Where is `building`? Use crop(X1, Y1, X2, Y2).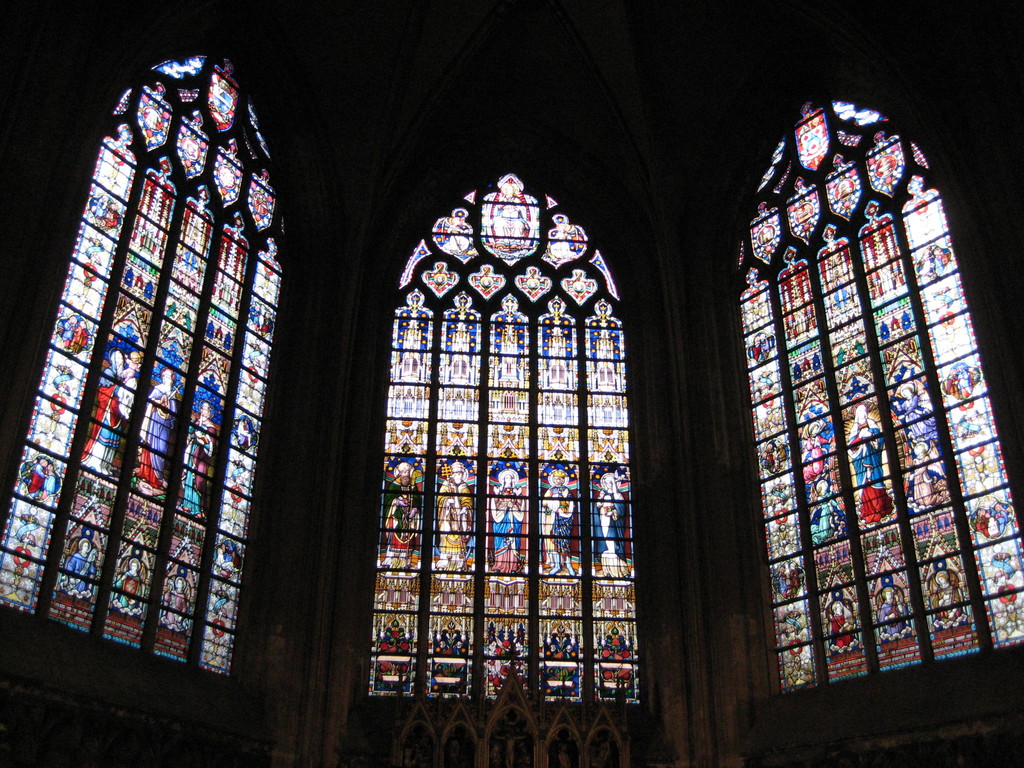
crop(0, 0, 1023, 765).
